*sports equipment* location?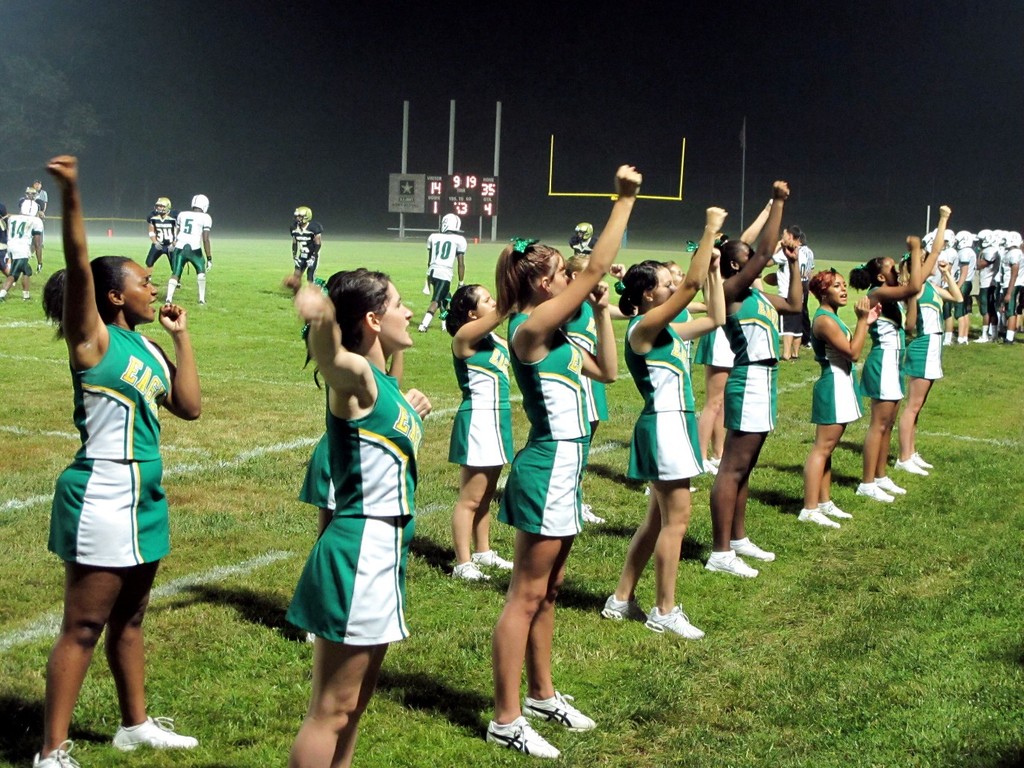
[x1=600, y1=600, x2=649, y2=622]
